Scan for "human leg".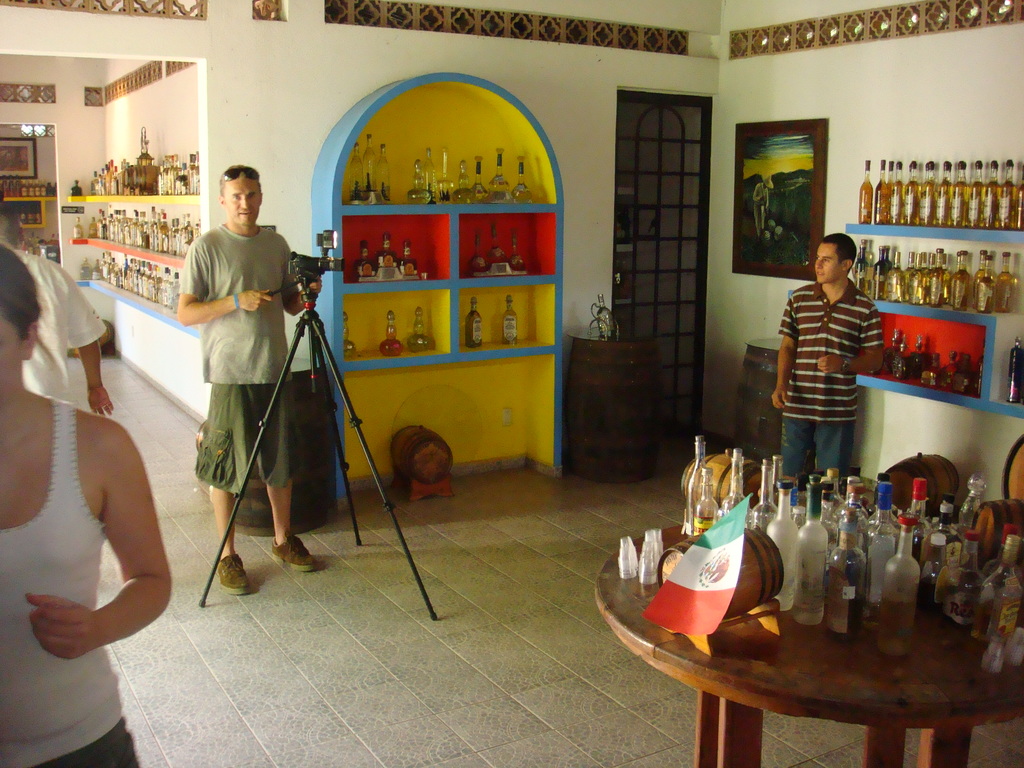
Scan result: 252:367:313:573.
